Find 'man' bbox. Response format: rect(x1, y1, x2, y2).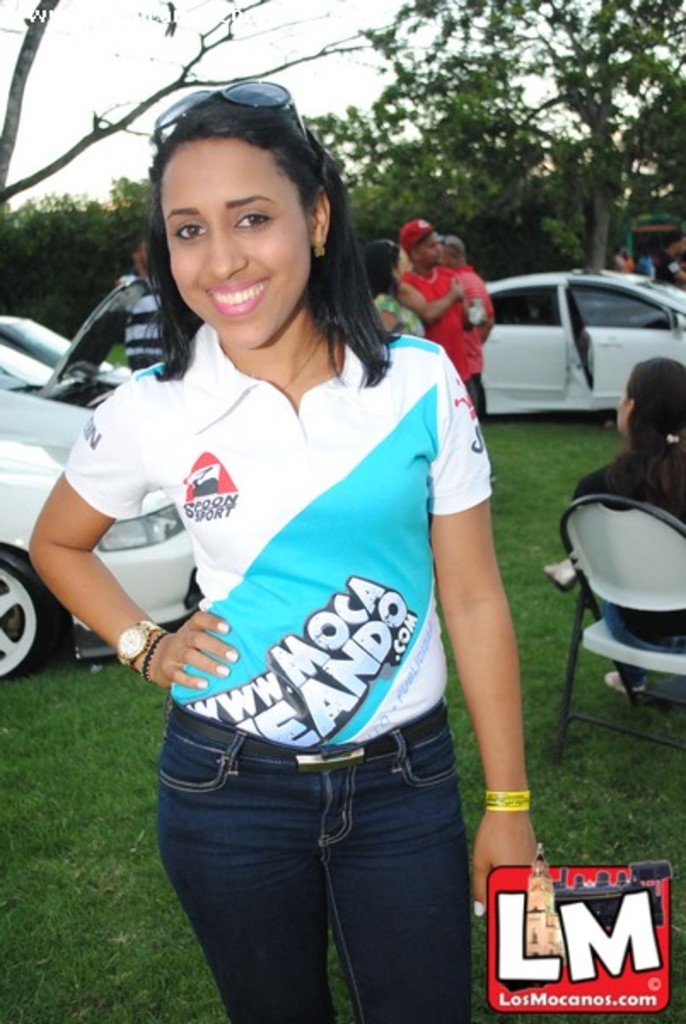
rect(119, 224, 166, 374).
